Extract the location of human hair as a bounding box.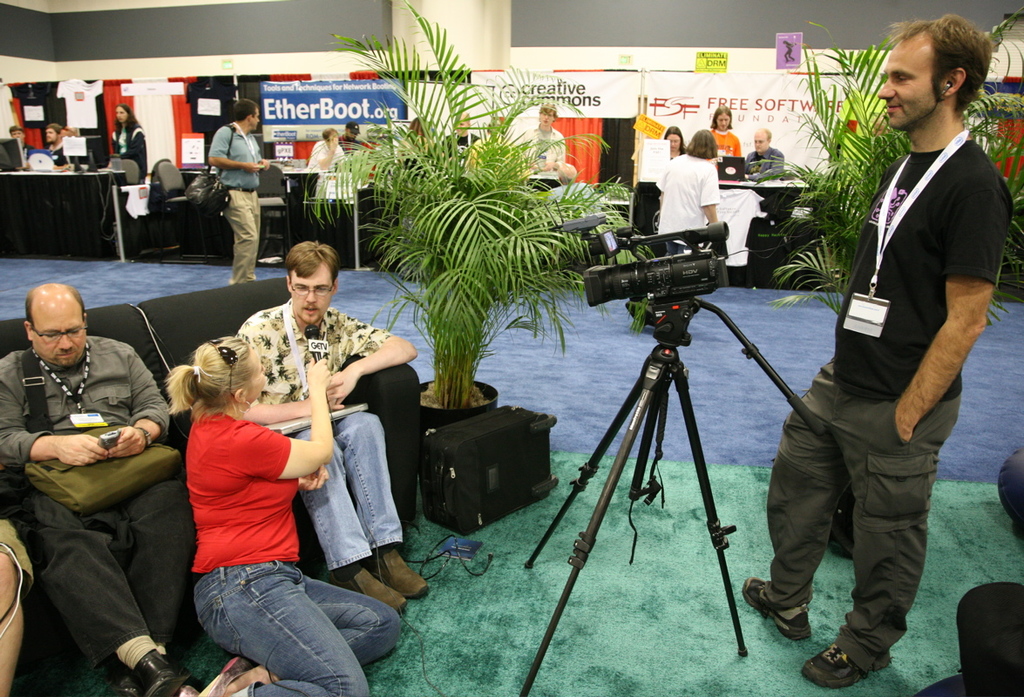
<box>9,125,24,139</box>.
